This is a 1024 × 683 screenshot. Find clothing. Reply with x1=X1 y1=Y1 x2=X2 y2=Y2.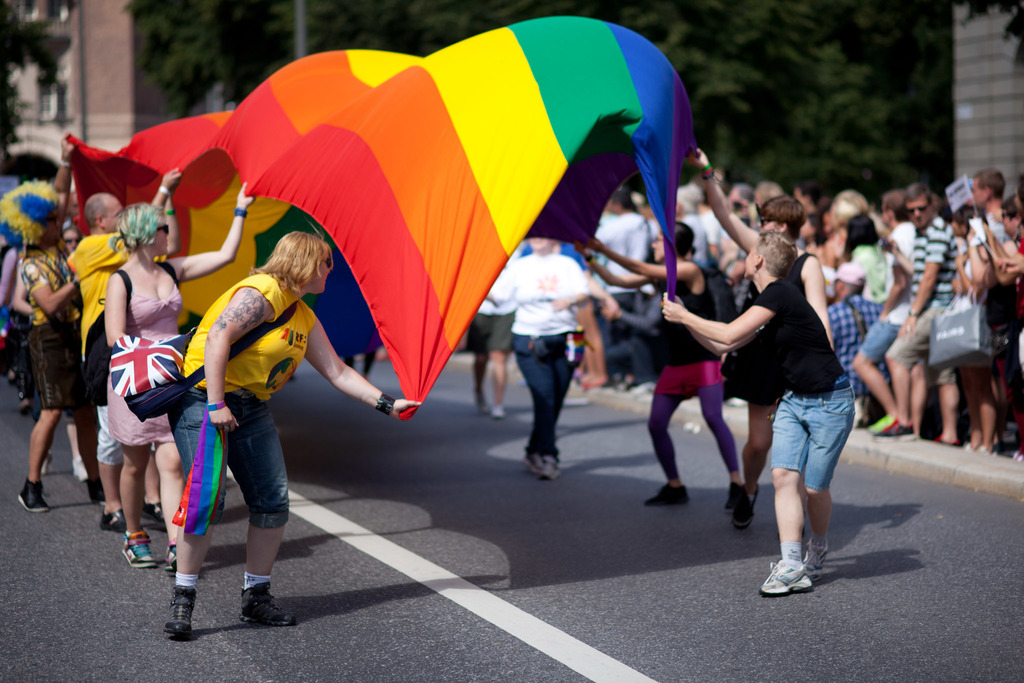
x1=608 y1=293 x2=655 y2=374.
